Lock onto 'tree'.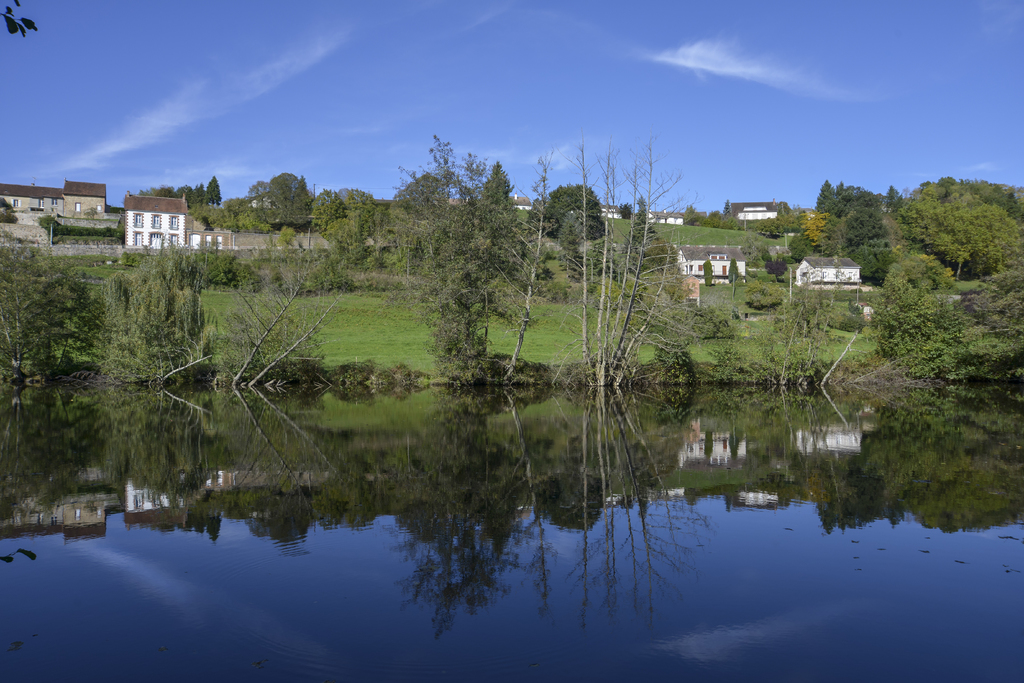
Locked: detection(892, 254, 955, 295).
